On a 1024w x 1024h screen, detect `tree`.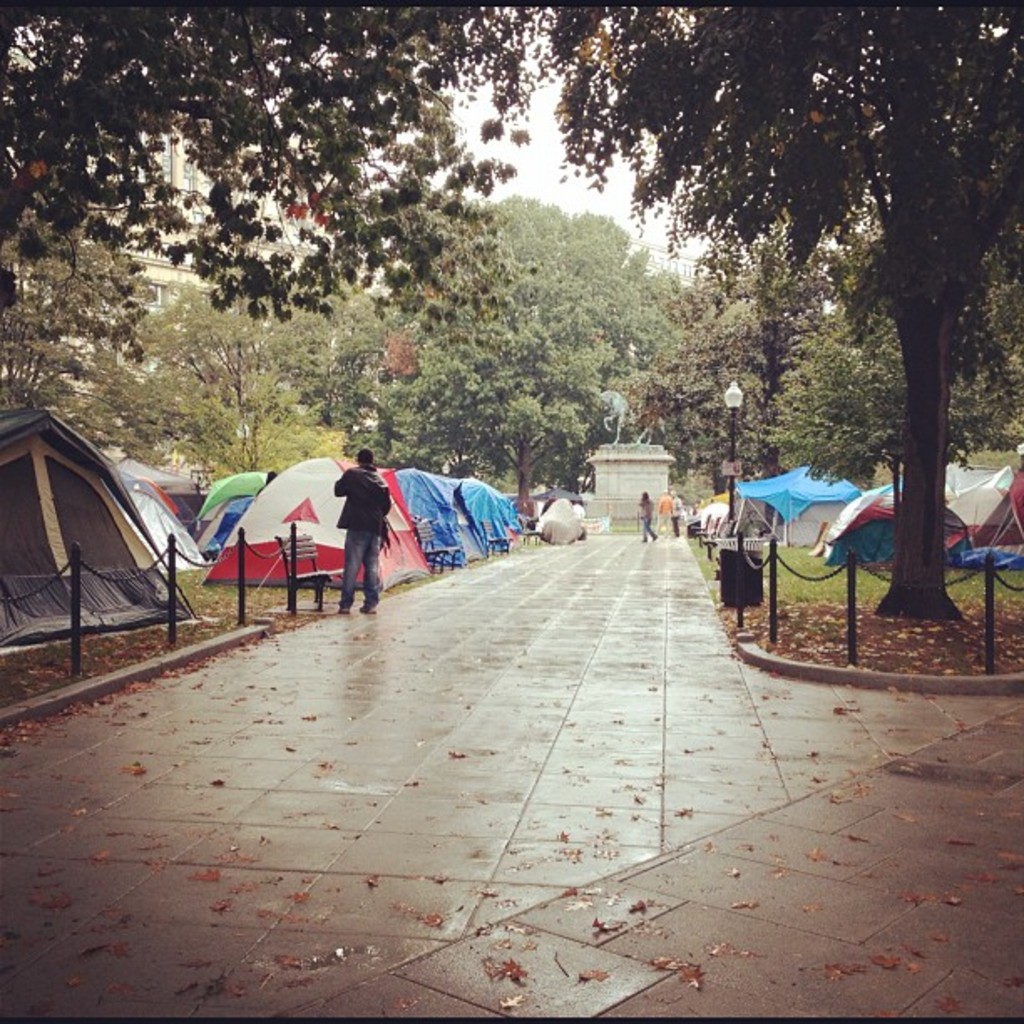
[112,273,361,492].
